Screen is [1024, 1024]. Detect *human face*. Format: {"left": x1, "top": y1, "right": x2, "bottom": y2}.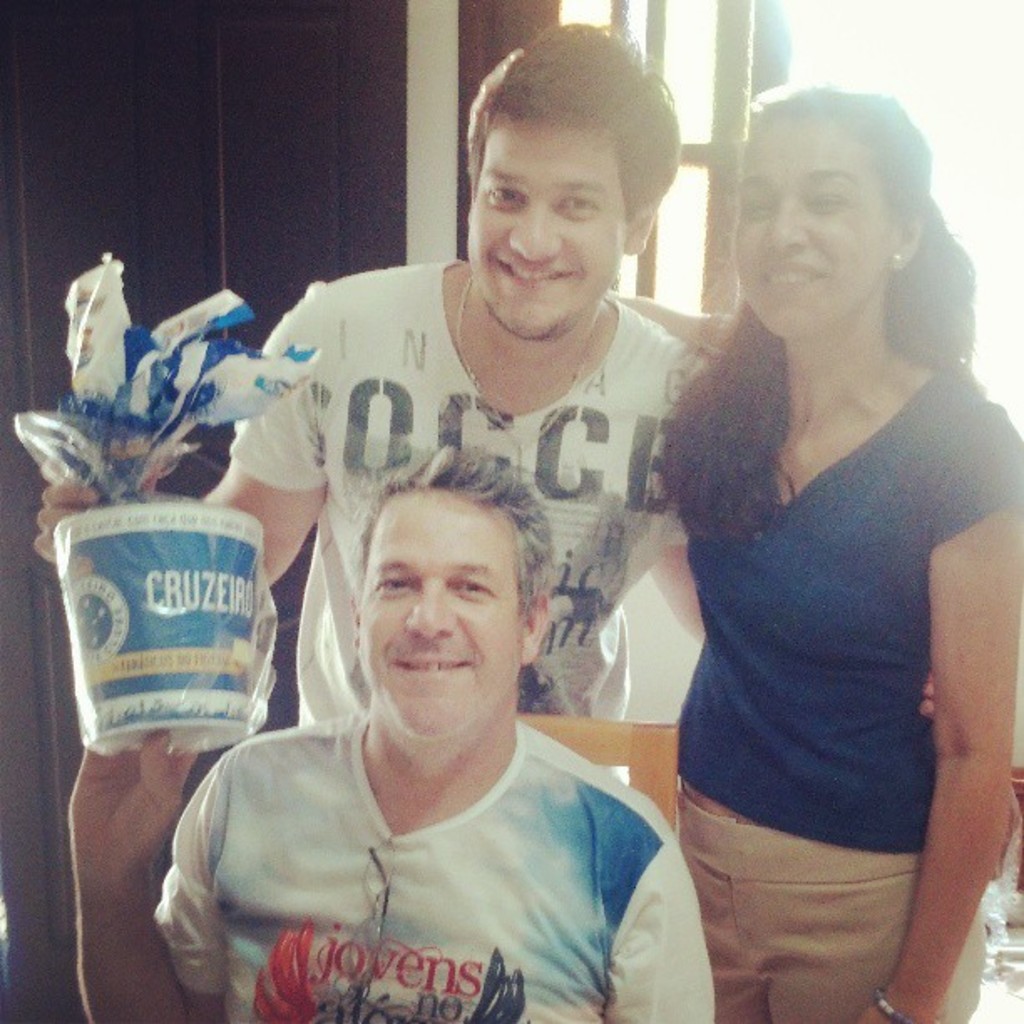
{"left": 470, "top": 110, "right": 624, "bottom": 336}.
